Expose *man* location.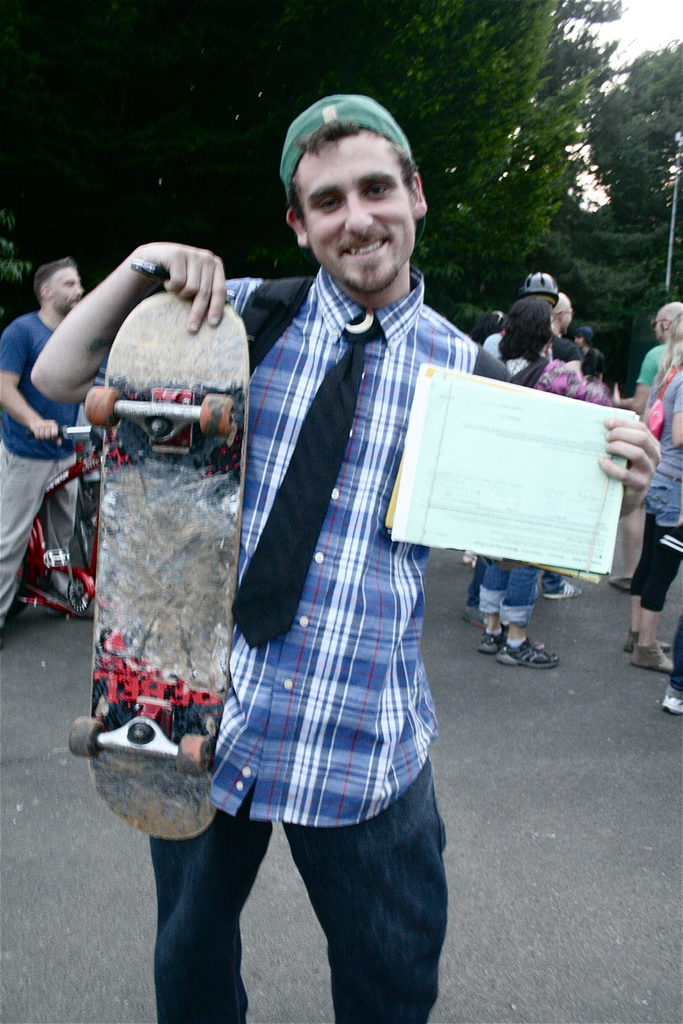
Exposed at Rect(20, 96, 659, 1023).
